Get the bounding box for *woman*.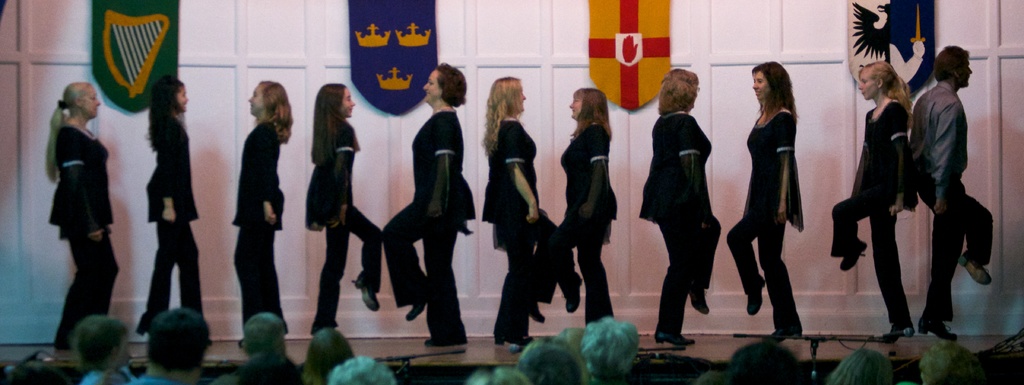
[x1=383, y1=61, x2=471, y2=347].
